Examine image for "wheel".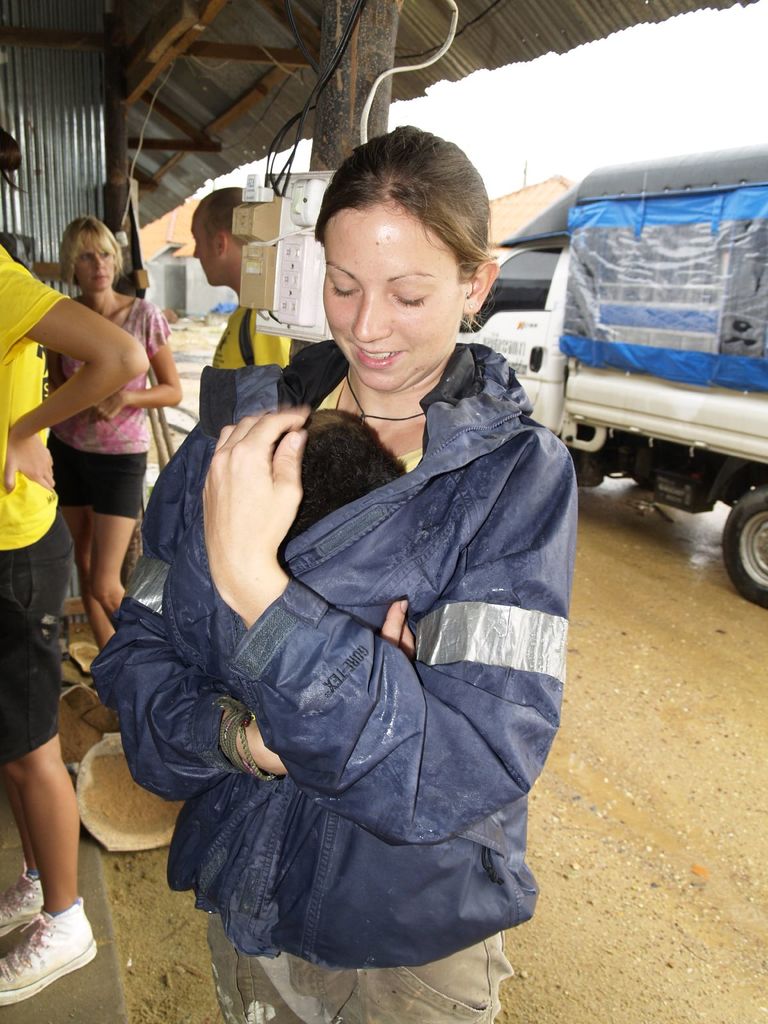
Examination result: (721, 492, 767, 606).
